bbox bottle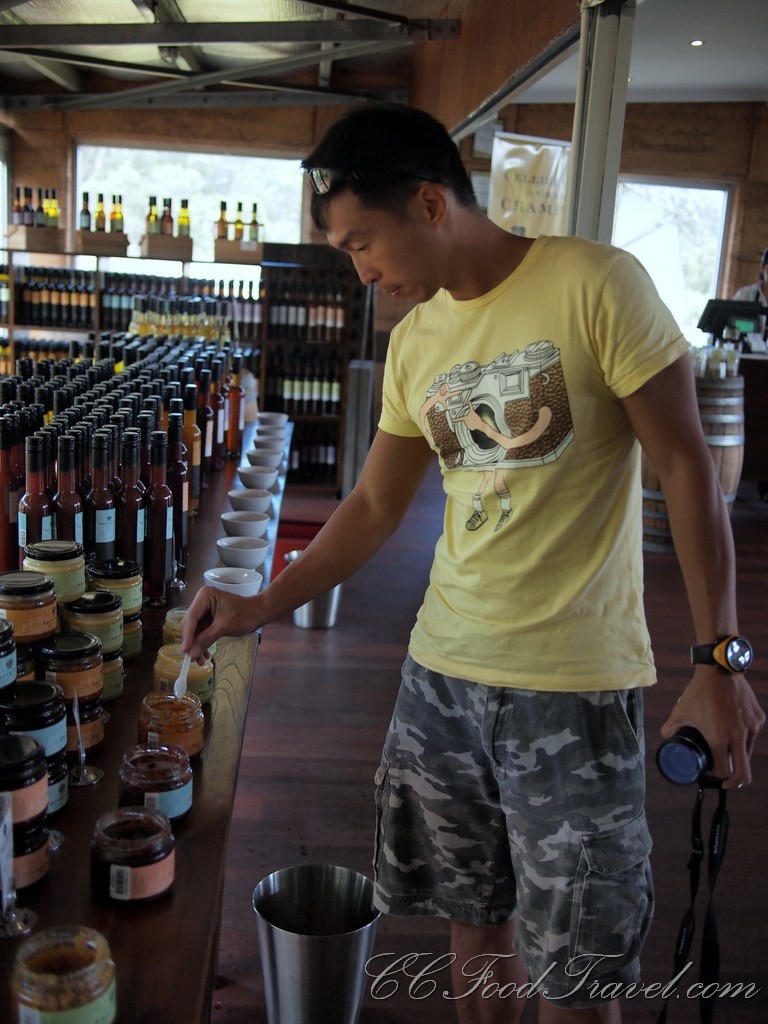
[217,202,231,239]
